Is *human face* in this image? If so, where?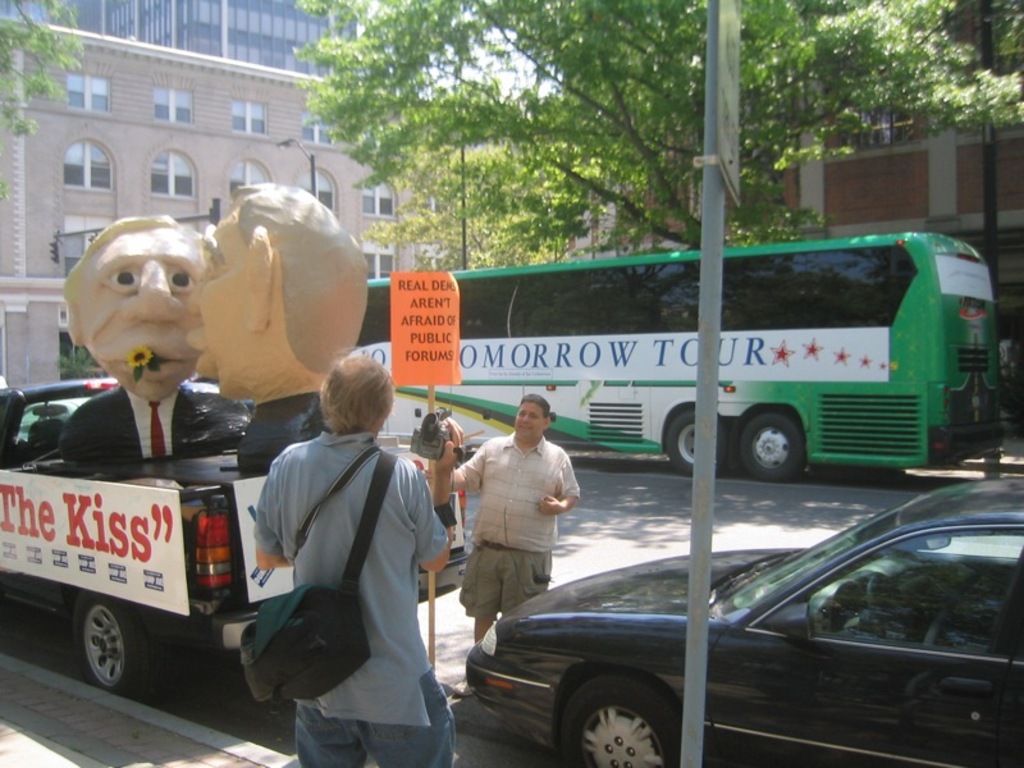
Yes, at bbox=(189, 216, 257, 389).
